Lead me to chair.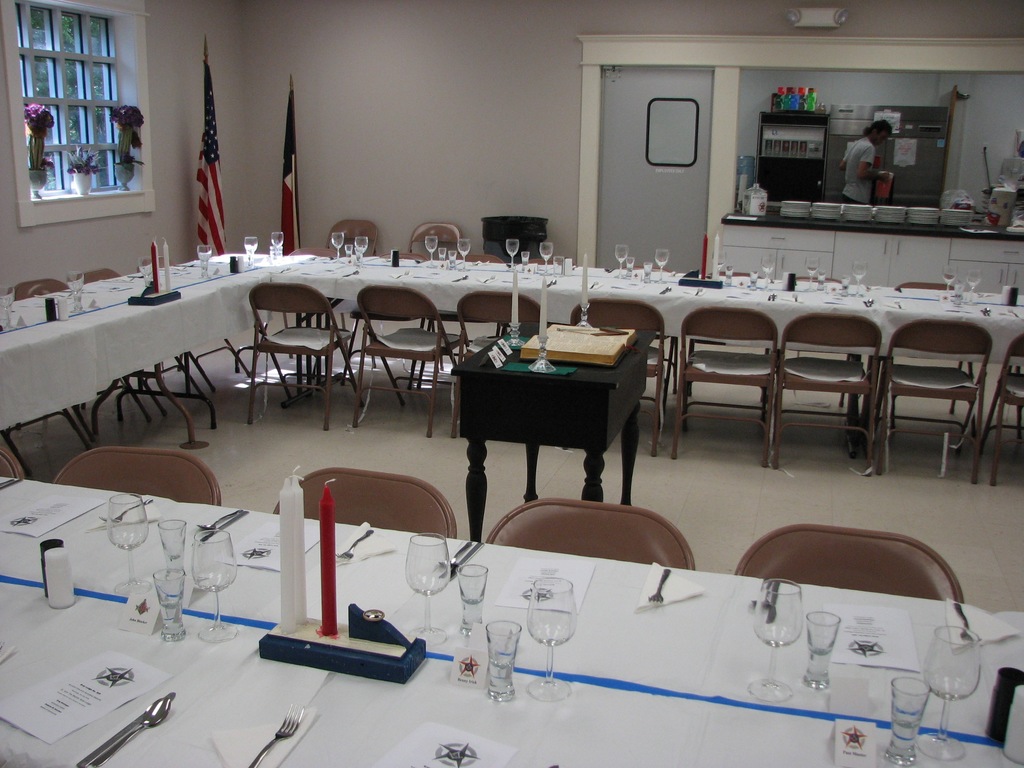
Lead to (665,308,780,468).
